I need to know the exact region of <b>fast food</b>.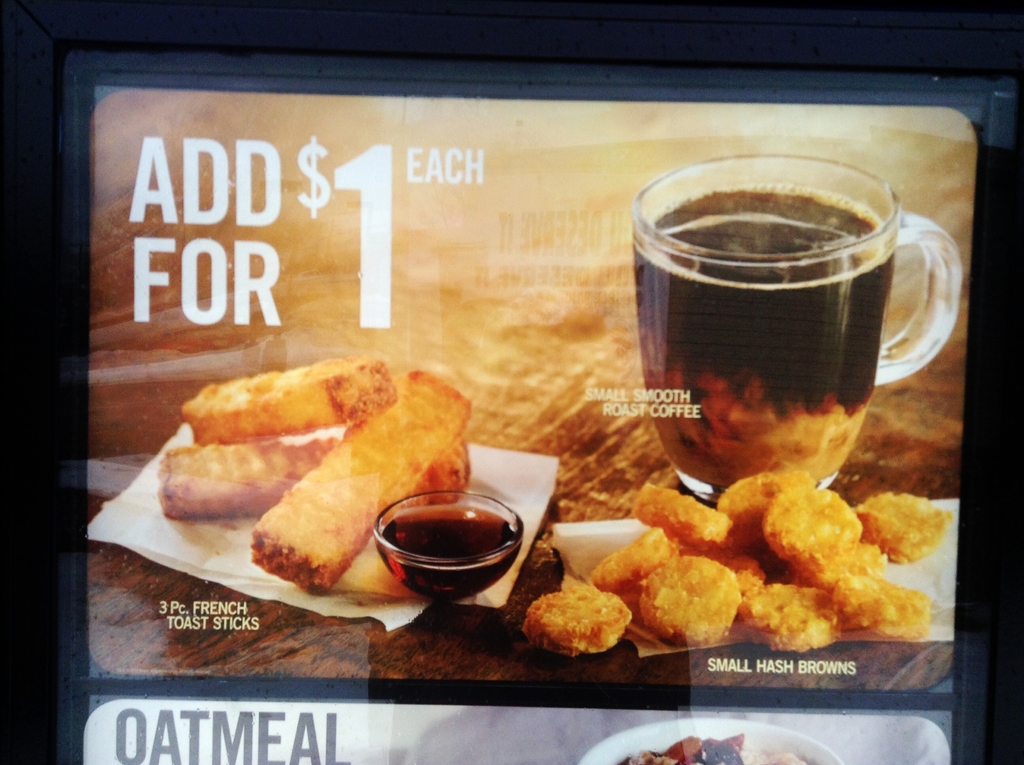
Region: Rect(587, 533, 670, 592).
